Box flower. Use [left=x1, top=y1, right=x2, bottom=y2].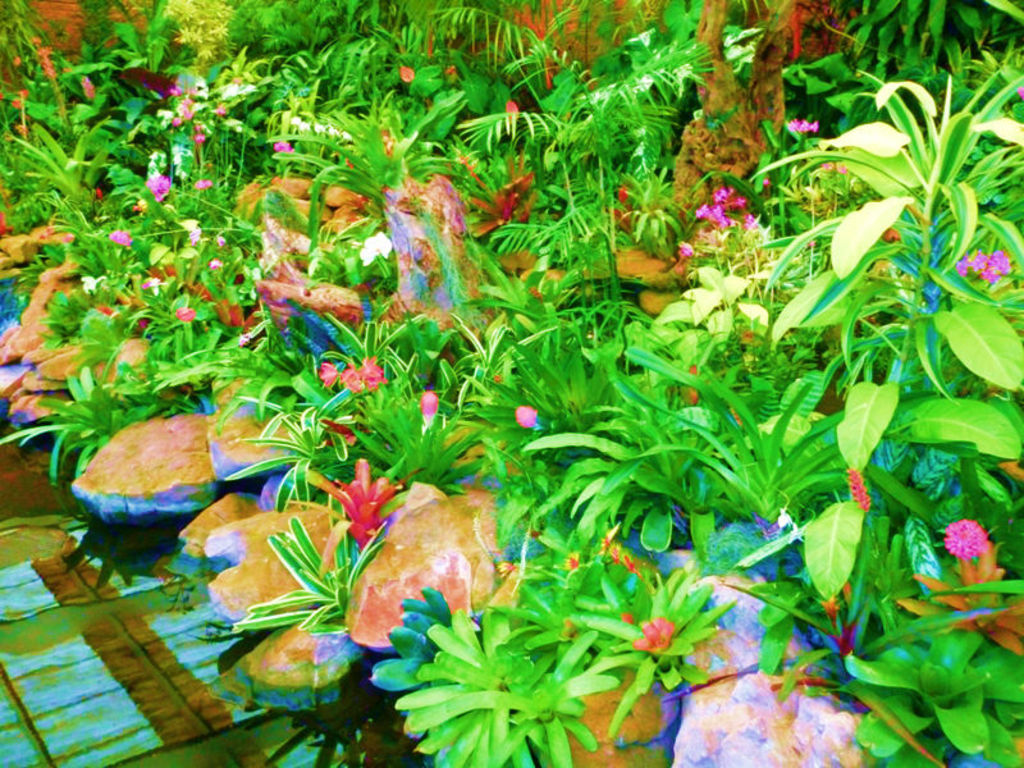
[left=631, top=611, right=682, bottom=657].
